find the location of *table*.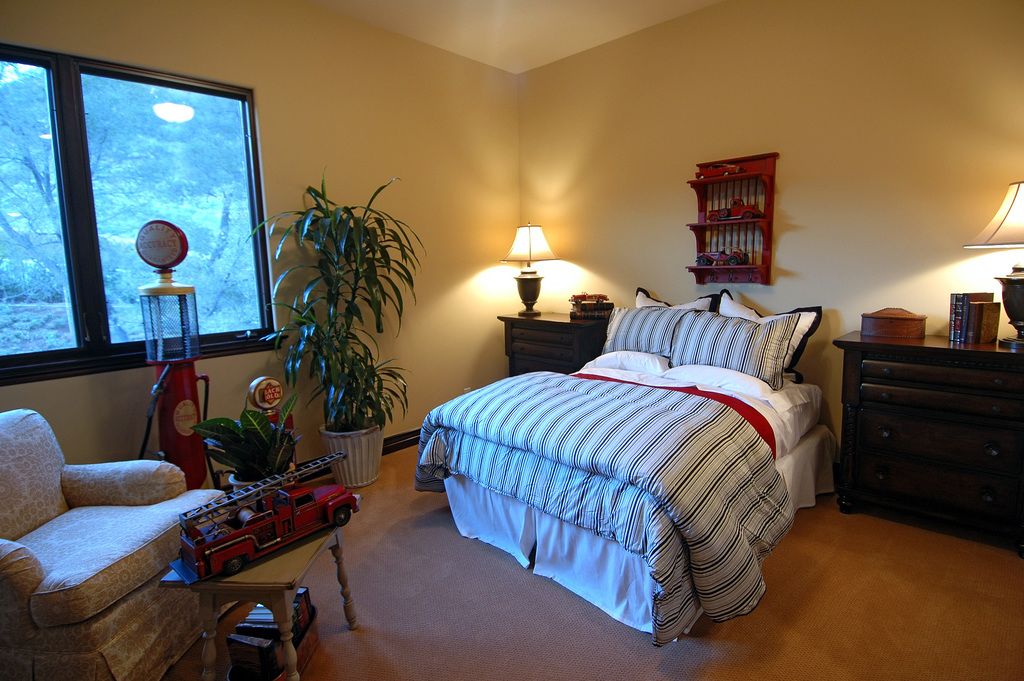
Location: <bbox>147, 412, 361, 634</bbox>.
